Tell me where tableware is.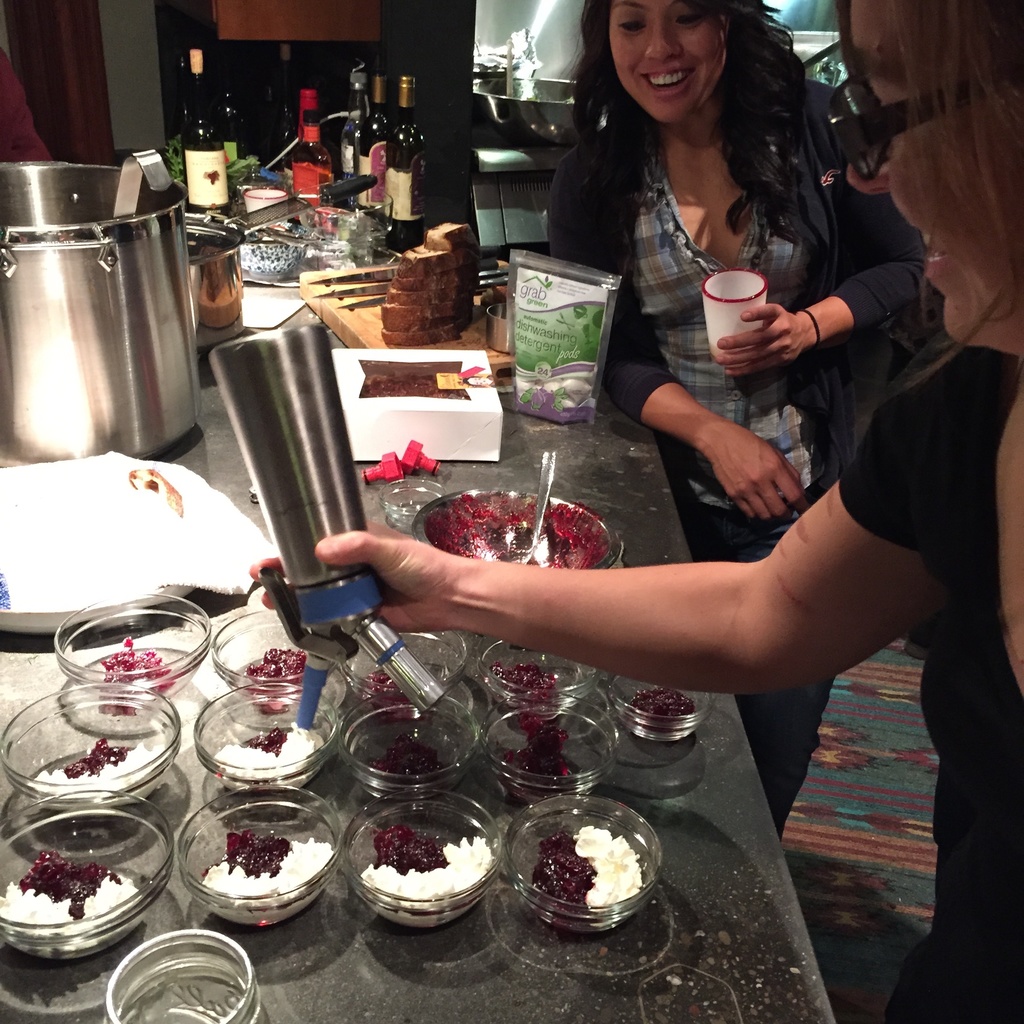
tableware is at 0 581 196 644.
